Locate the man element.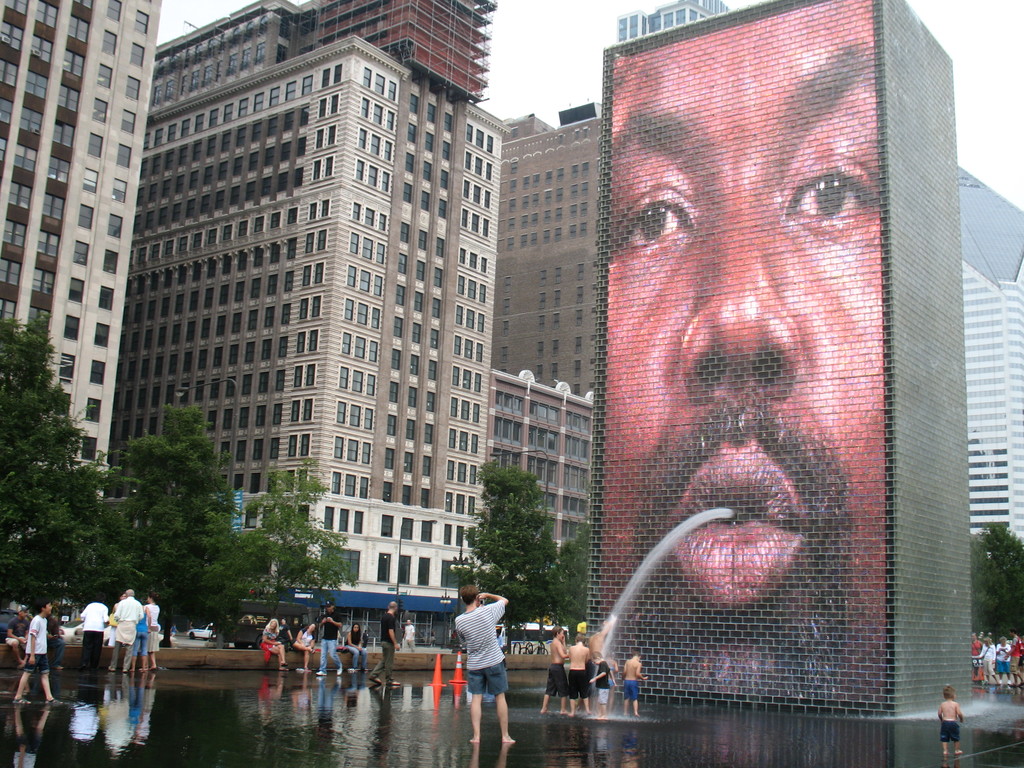
Element bbox: rect(316, 600, 342, 675).
